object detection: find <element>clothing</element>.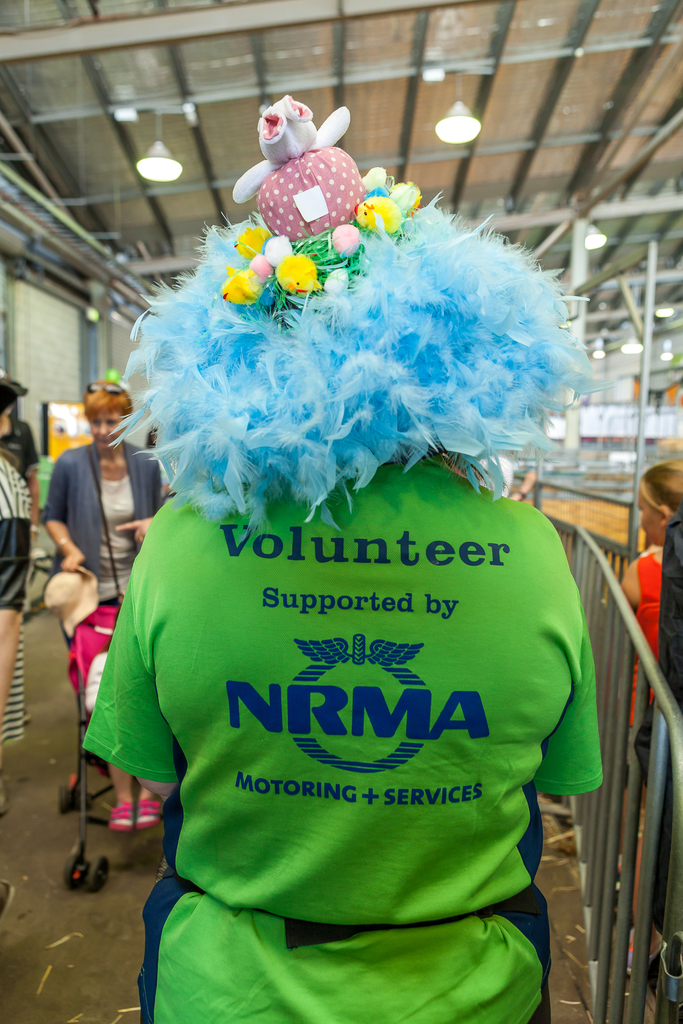
detection(36, 444, 139, 589).
